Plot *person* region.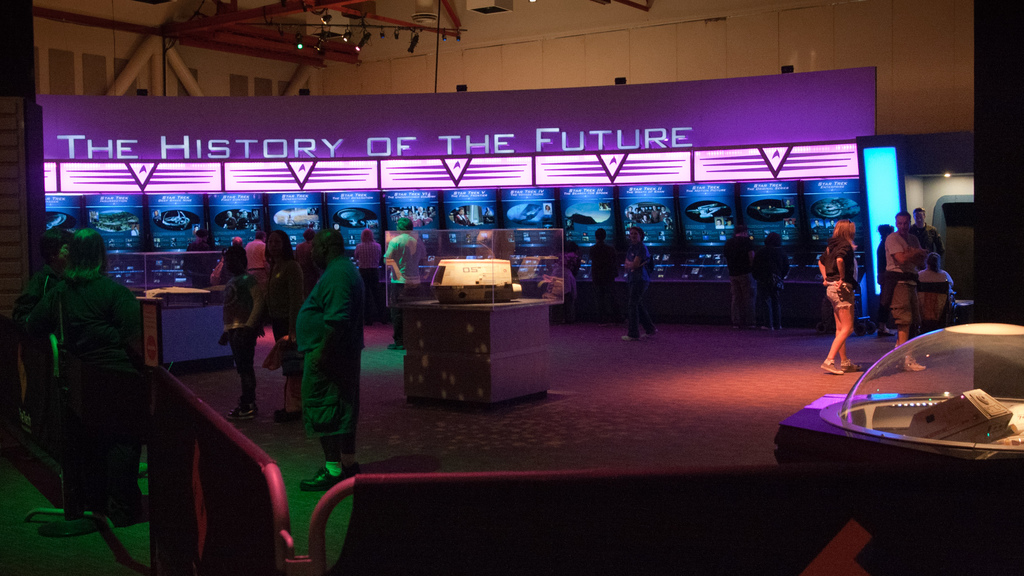
Plotted at (620,227,655,346).
